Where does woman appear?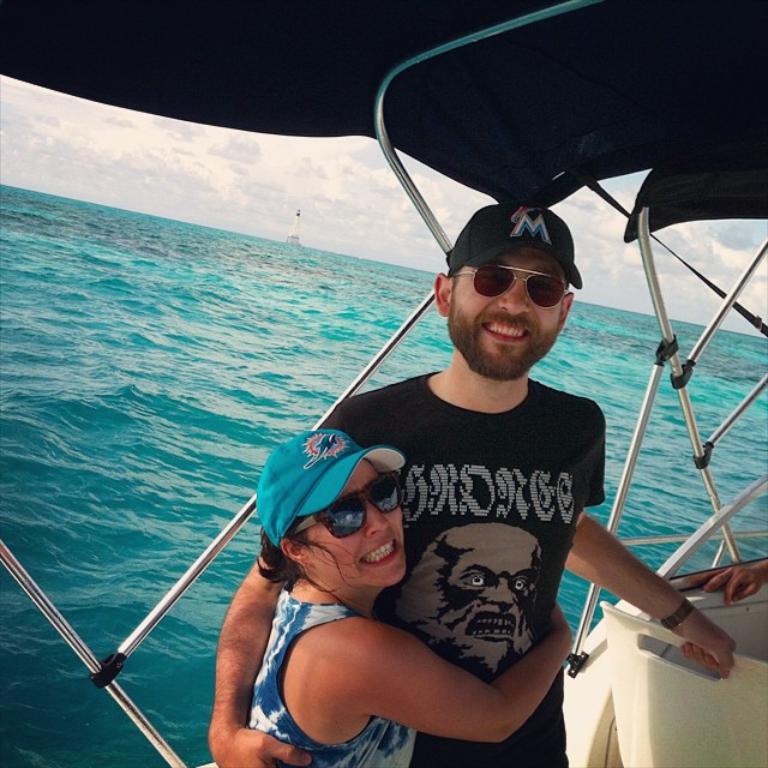
Appears at [x1=240, y1=425, x2=571, y2=767].
